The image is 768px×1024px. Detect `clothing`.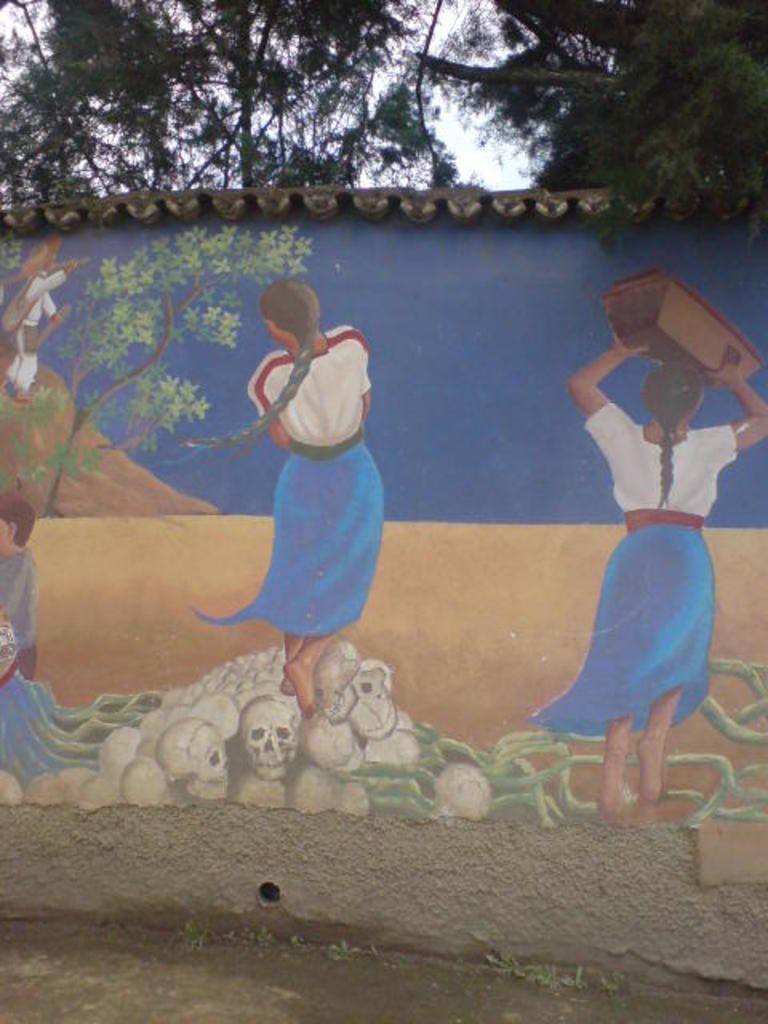
Detection: <region>581, 403, 739, 528</region>.
